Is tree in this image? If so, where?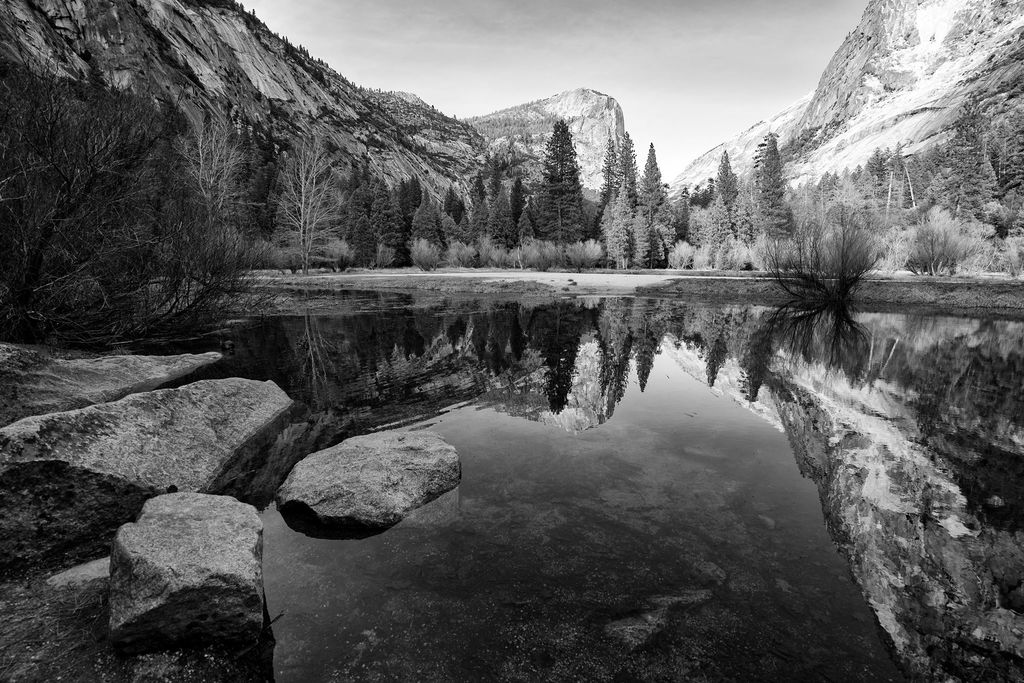
Yes, at (481,152,504,204).
